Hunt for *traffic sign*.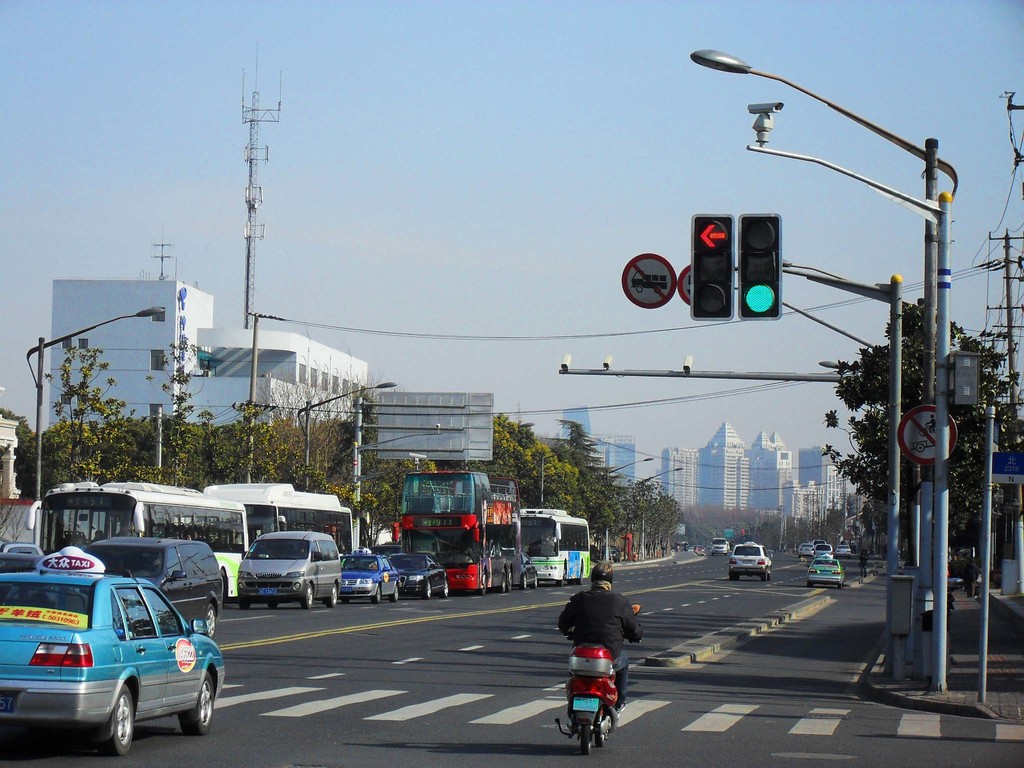
Hunted down at select_region(696, 225, 728, 250).
